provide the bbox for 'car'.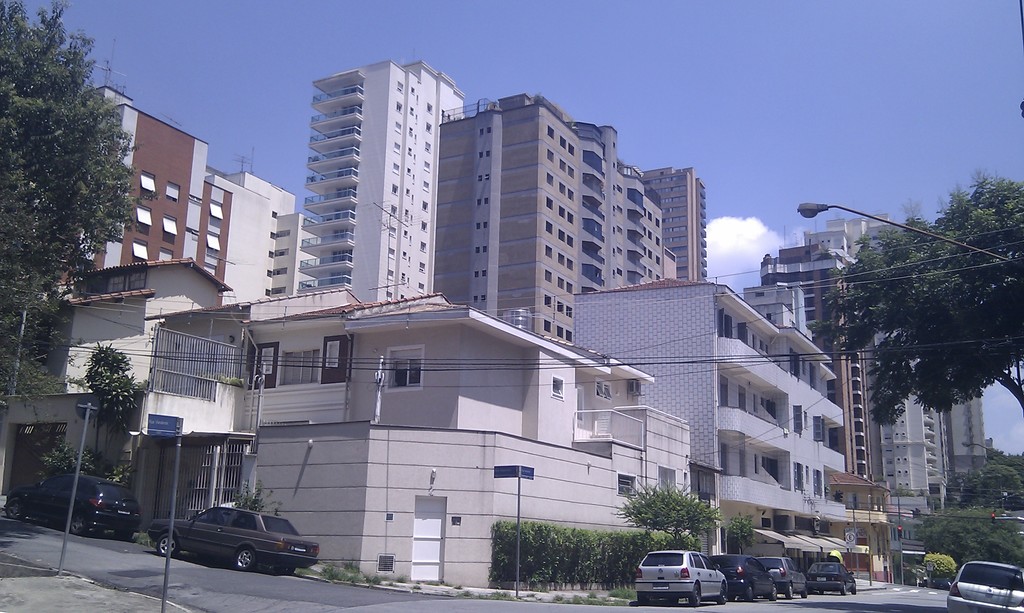
(x1=2, y1=472, x2=148, y2=534).
